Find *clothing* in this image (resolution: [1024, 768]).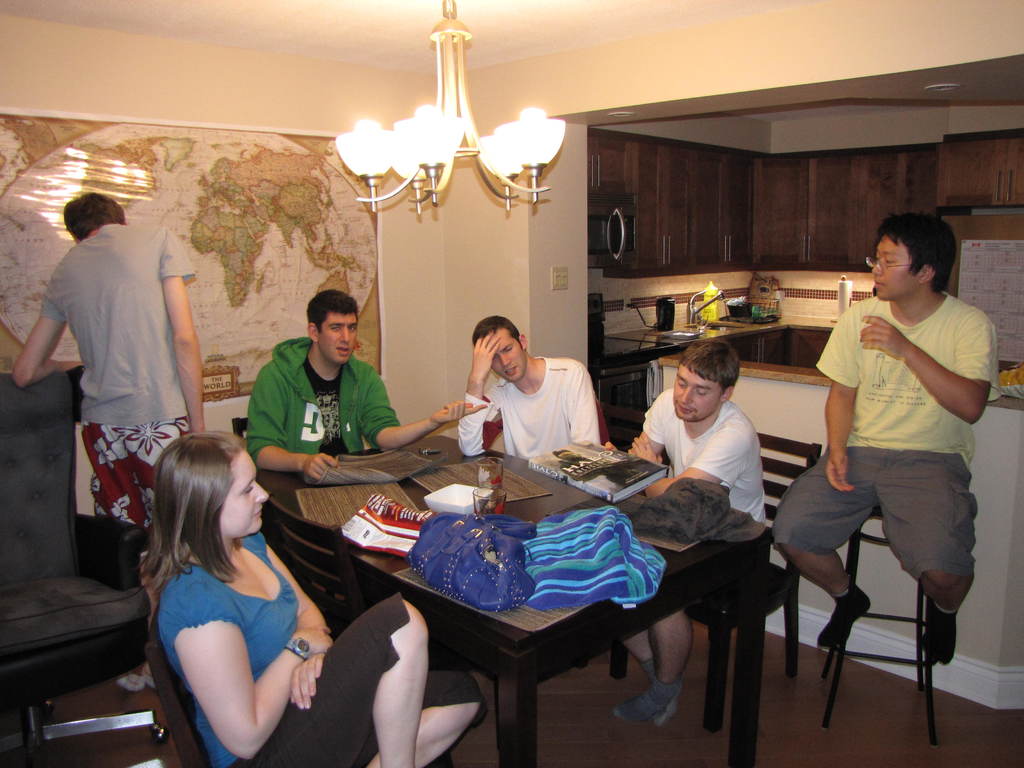
<region>251, 328, 402, 470</region>.
